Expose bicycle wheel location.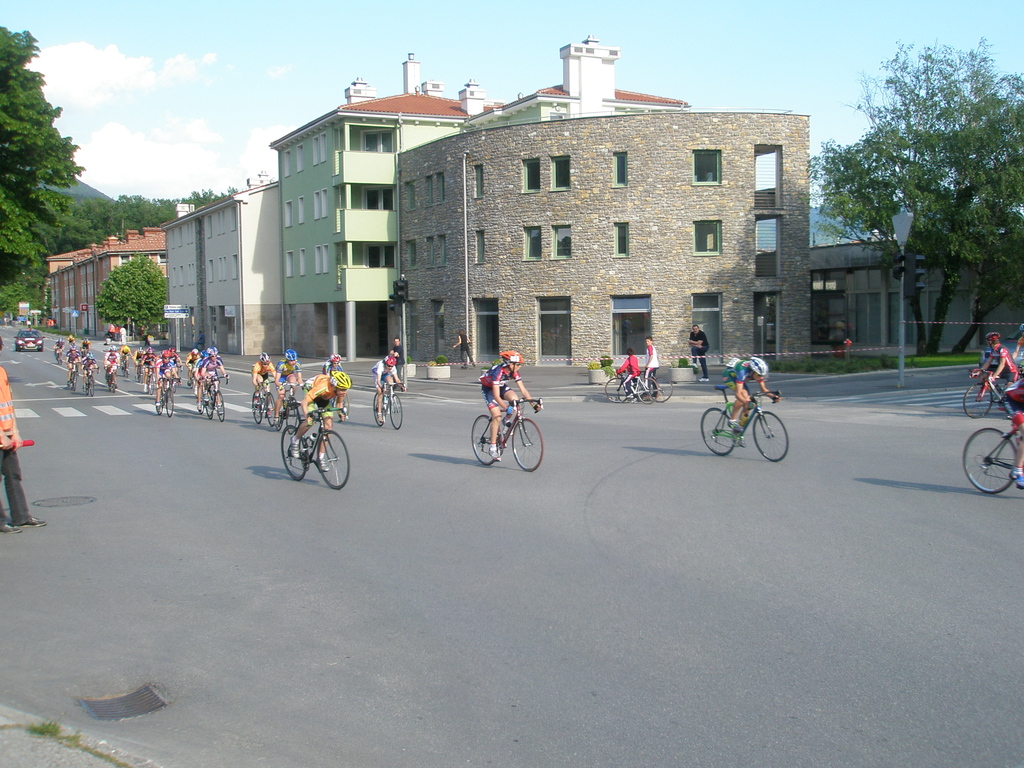
Exposed at (left=303, top=426, right=351, bottom=495).
